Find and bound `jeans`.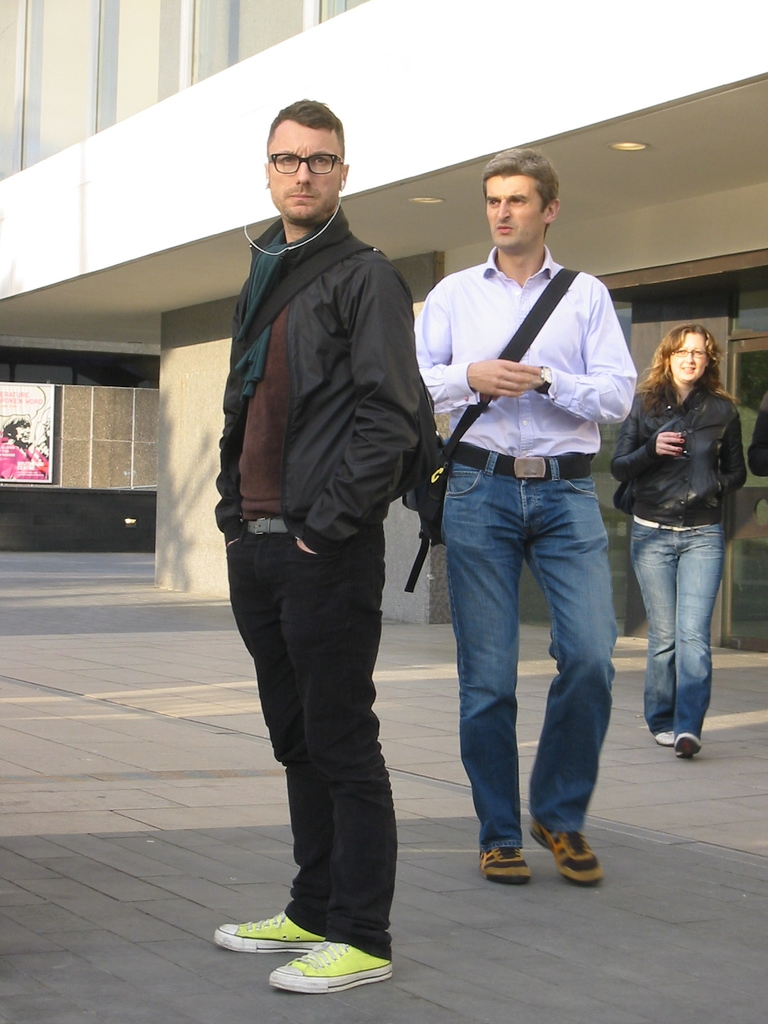
Bound: BBox(435, 440, 621, 850).
